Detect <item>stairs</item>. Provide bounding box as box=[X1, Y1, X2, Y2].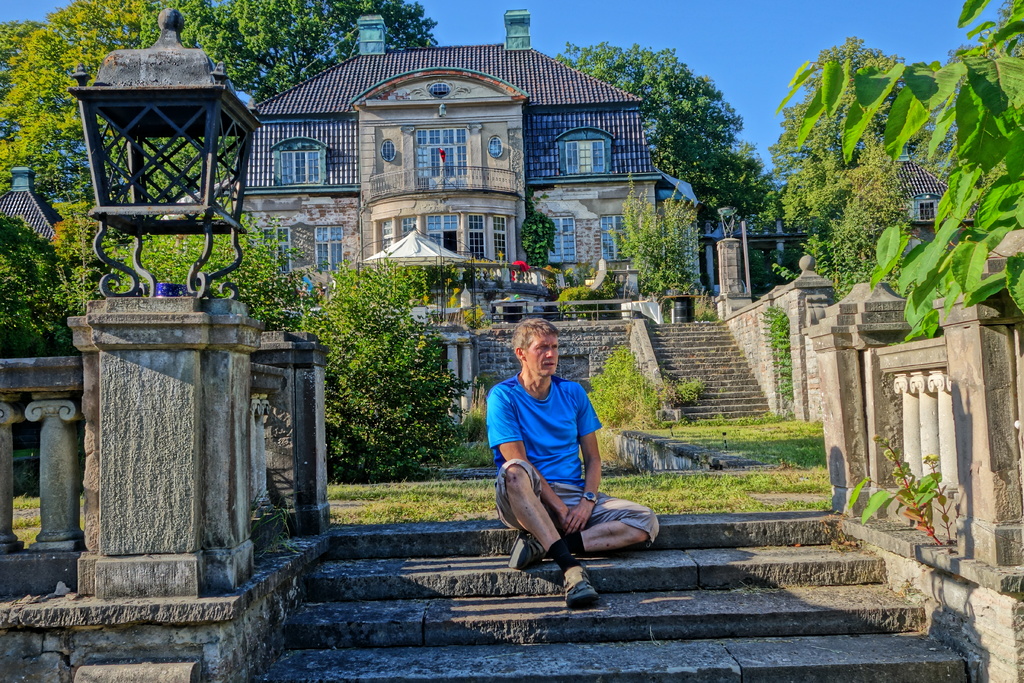
box=[648, 325, 776, 420].
